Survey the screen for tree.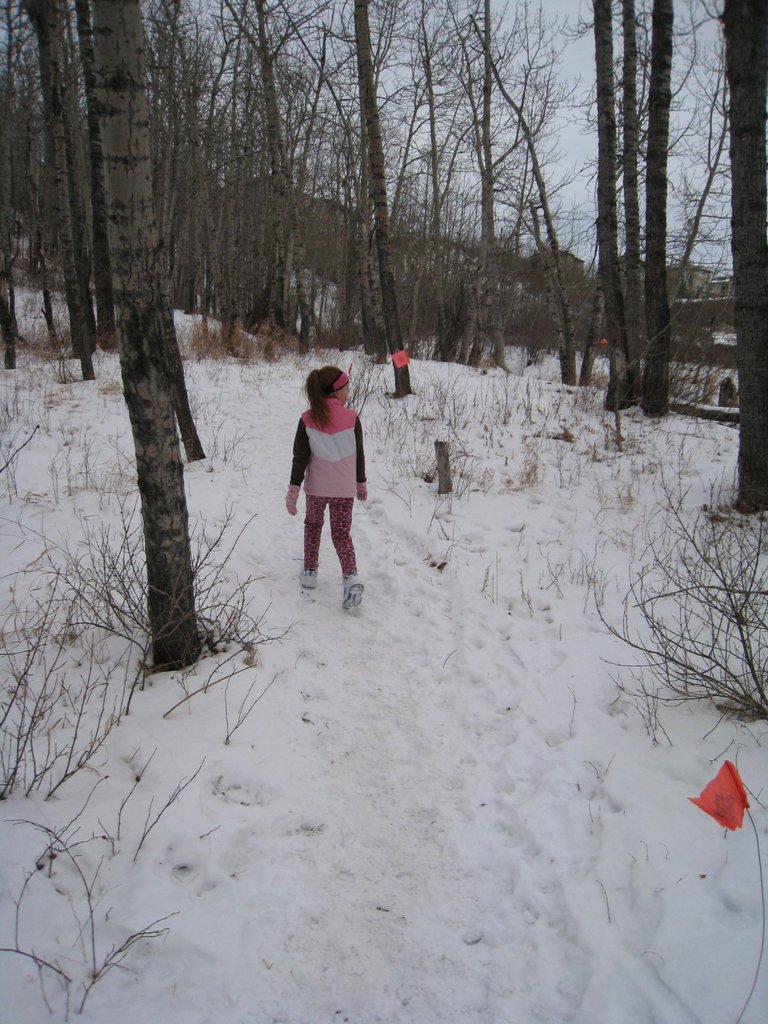
Survey found: 626, 0, 685, 406.
